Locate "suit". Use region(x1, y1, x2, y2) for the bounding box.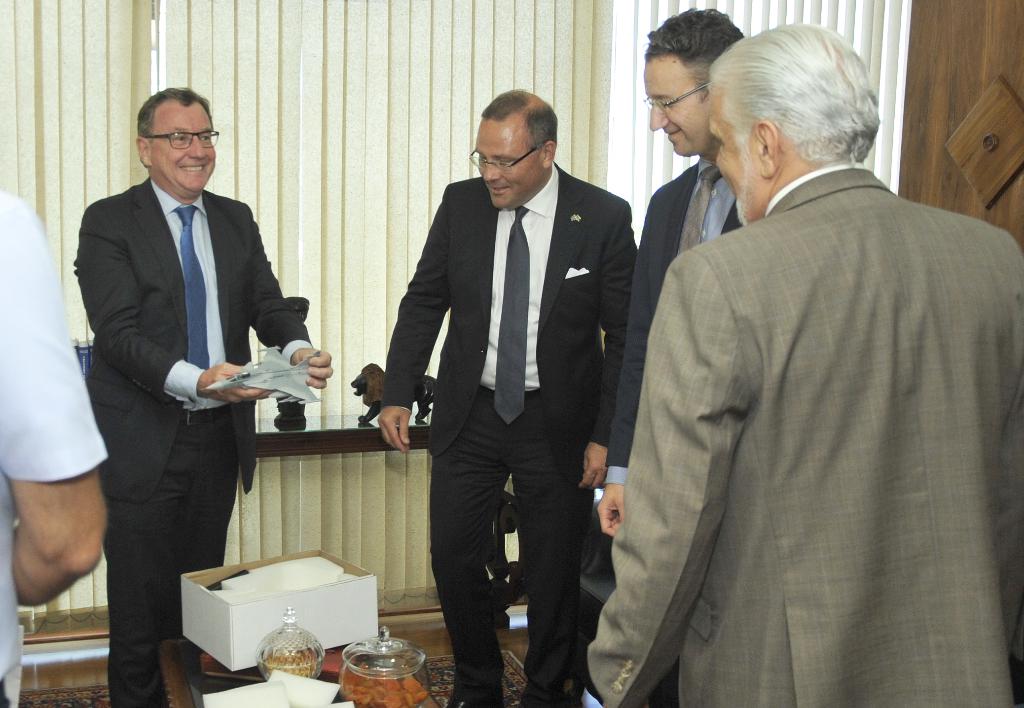
region(605, 163, 750, 485).
